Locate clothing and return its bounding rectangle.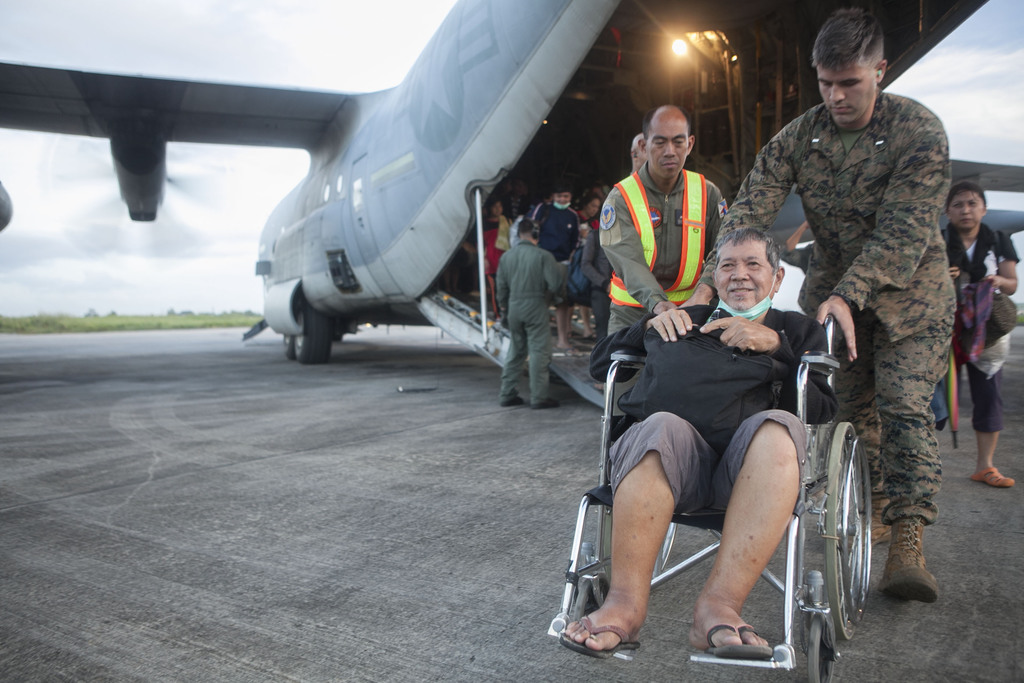
<region>740, 28, 975, 531</region>.
